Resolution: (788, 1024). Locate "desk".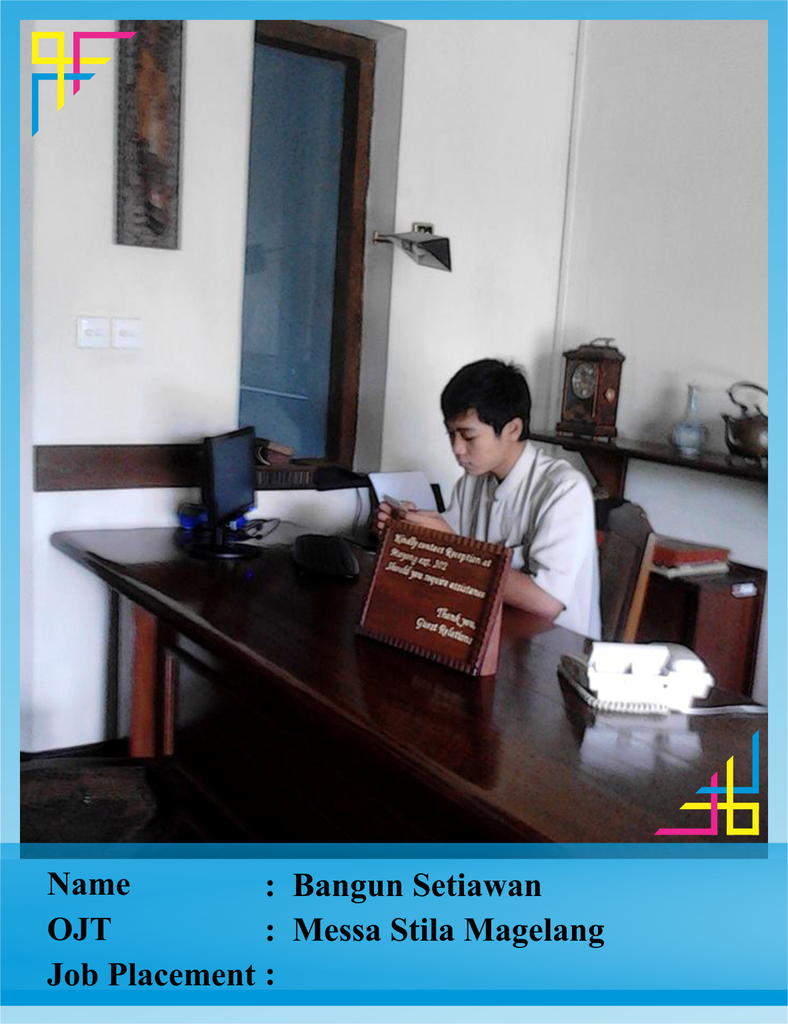
bbox=(119, 507, 727, 849).
